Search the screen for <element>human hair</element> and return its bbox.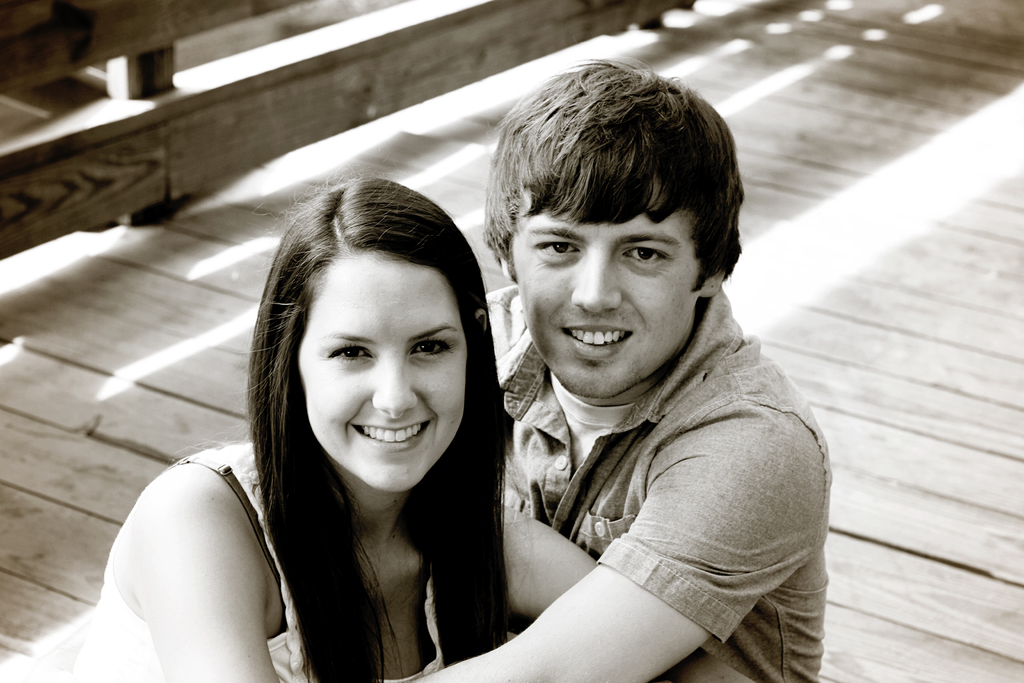
Found: 236/171/502/614.
